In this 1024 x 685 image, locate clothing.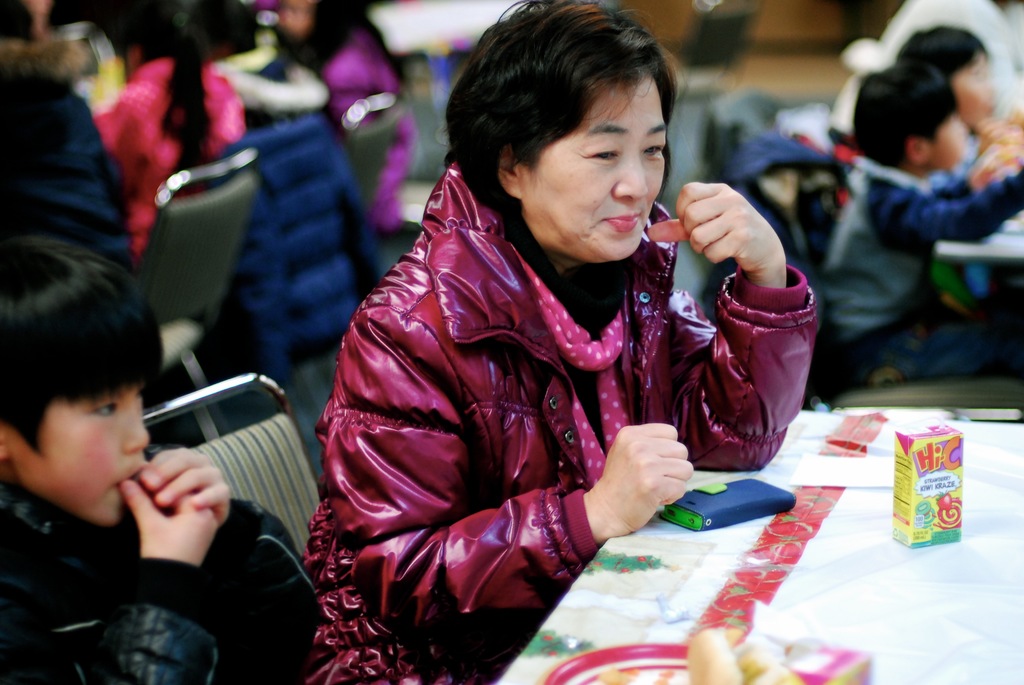
Bounding box: left=276, top=91, right=781, bottom=664.
